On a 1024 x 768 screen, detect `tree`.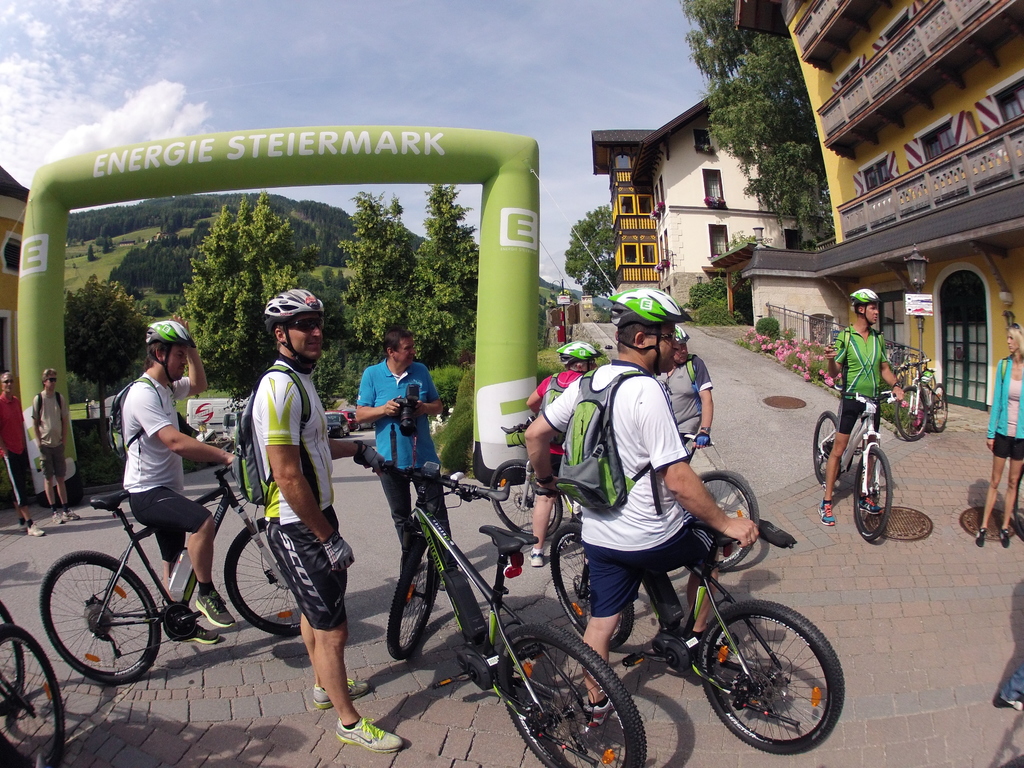
<region>321, 204, 420, 373</region>.
